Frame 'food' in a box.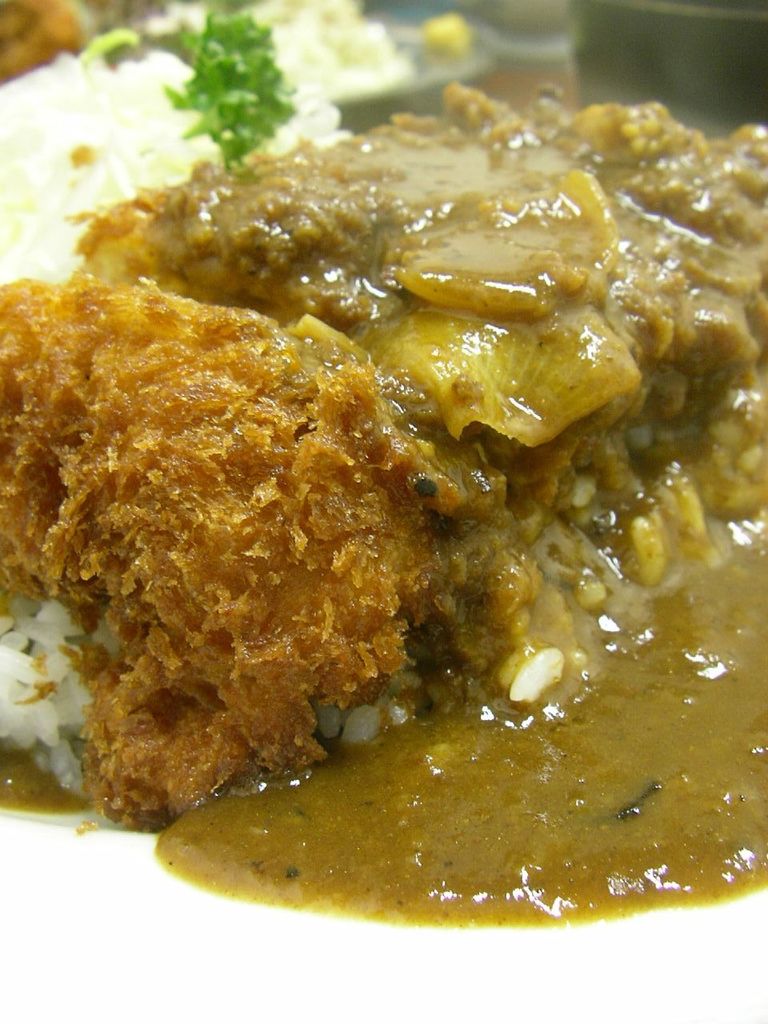
[15, 53, 758, 906].
